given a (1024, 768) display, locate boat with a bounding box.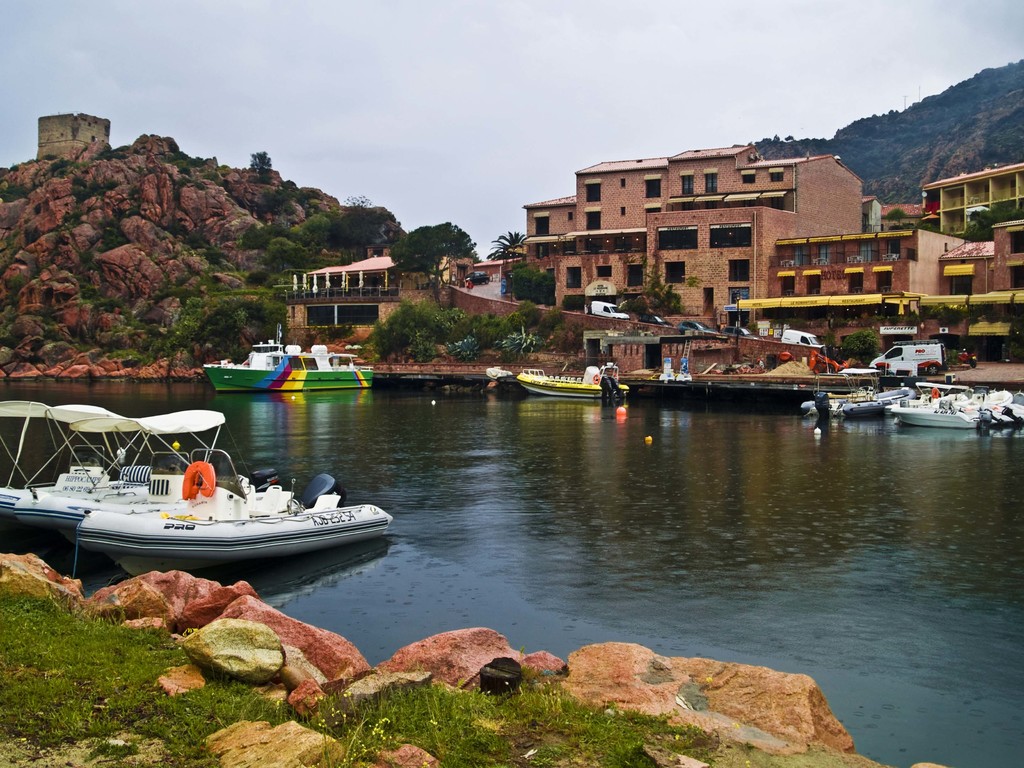
Located: box=[193, 333, 365, 397].
